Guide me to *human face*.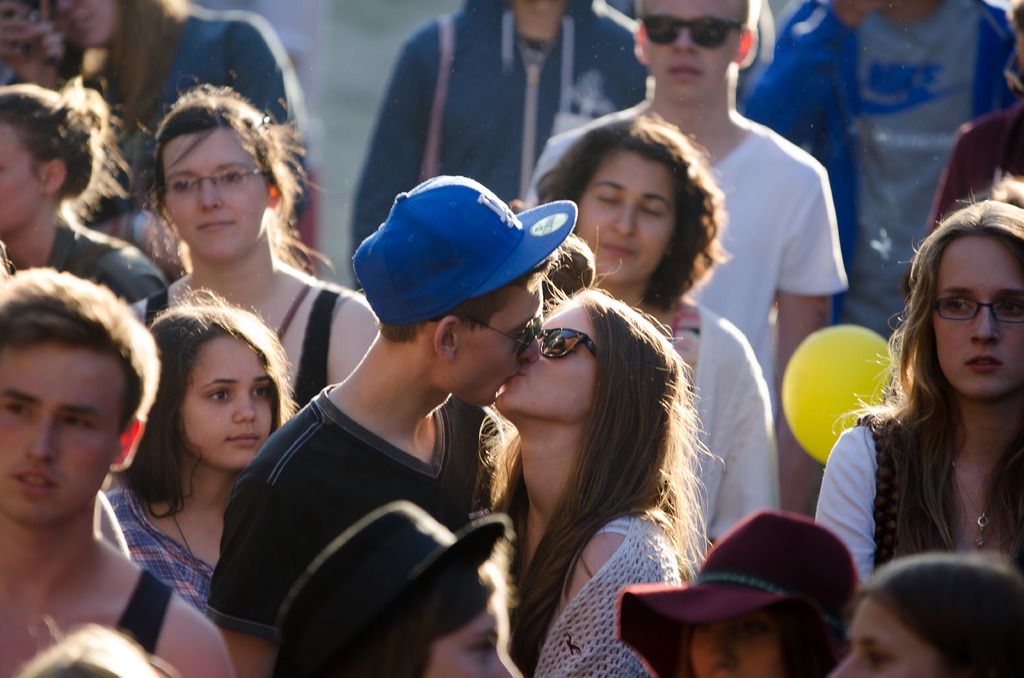
Guidance: rect(825, 601, 929, 677).
